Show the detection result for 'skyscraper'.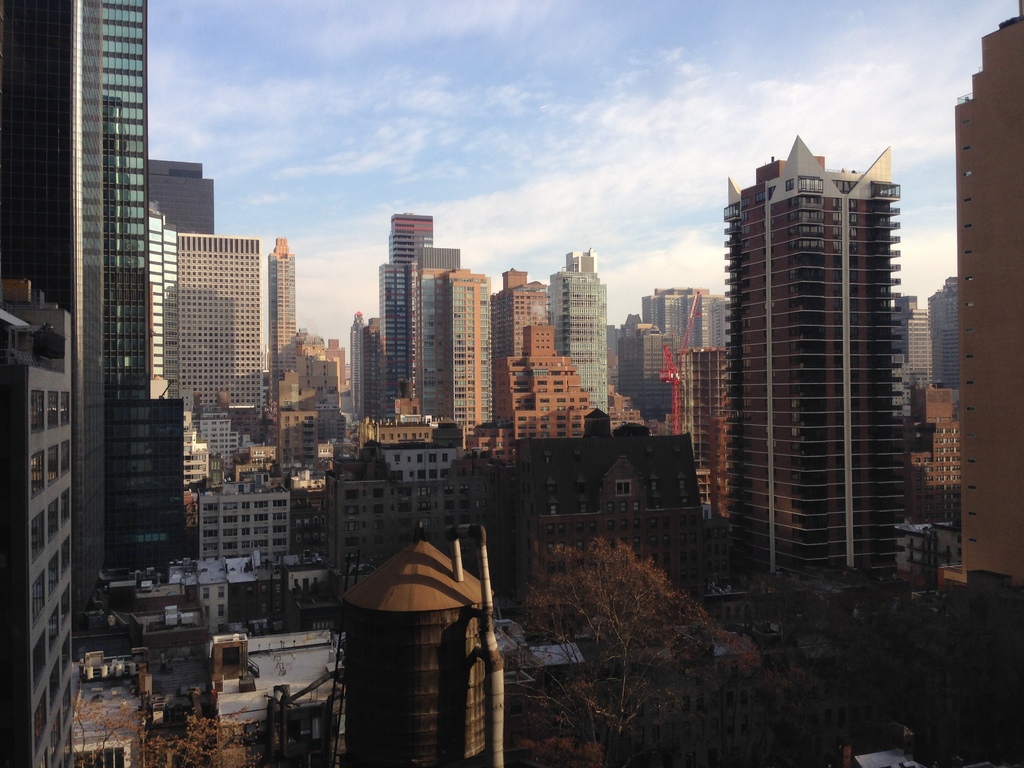
[x1=410, y1=227, x2=467, y2=433].
